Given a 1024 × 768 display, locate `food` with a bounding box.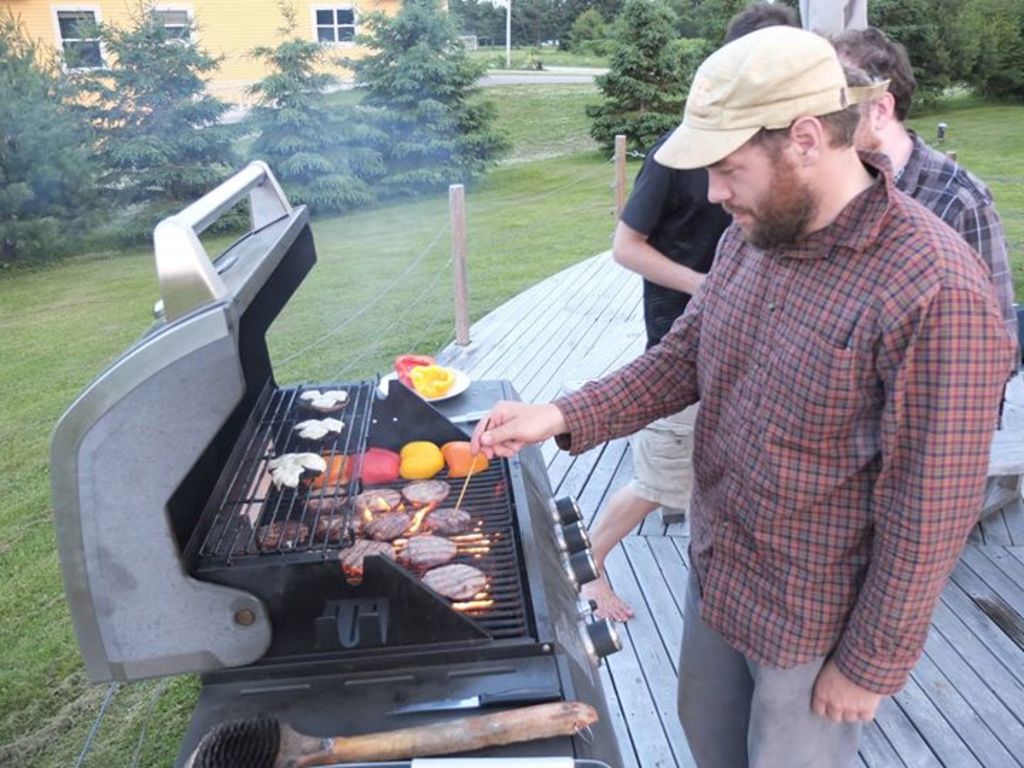
Located: region(402, 535, 455, 566).
